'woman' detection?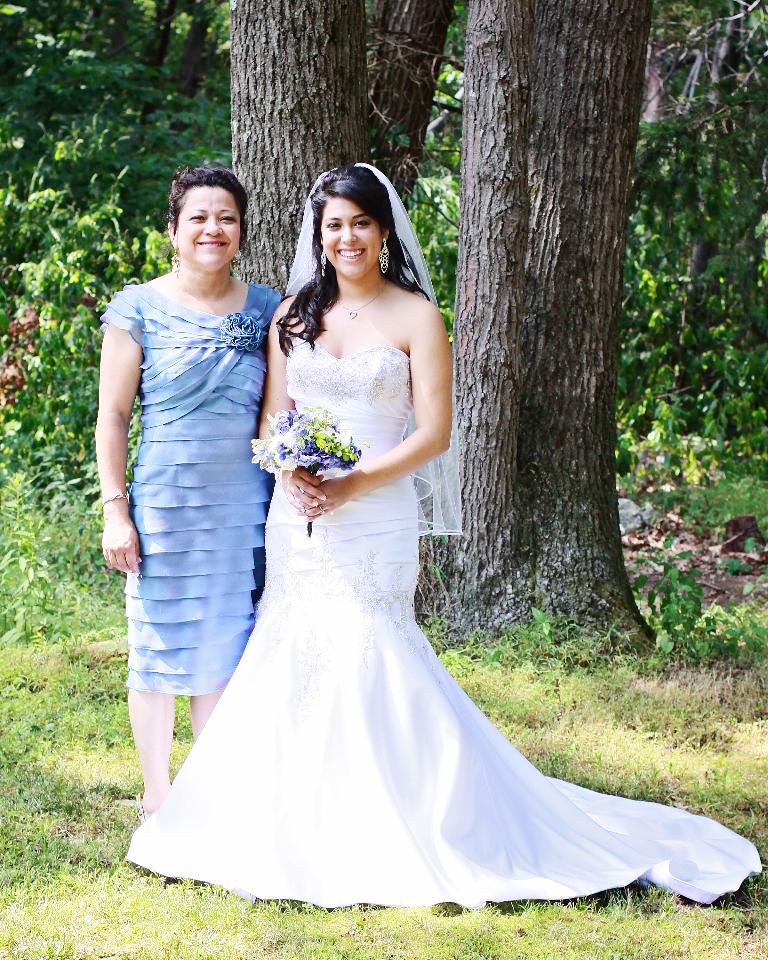
region(103, 164, 286, 815)
